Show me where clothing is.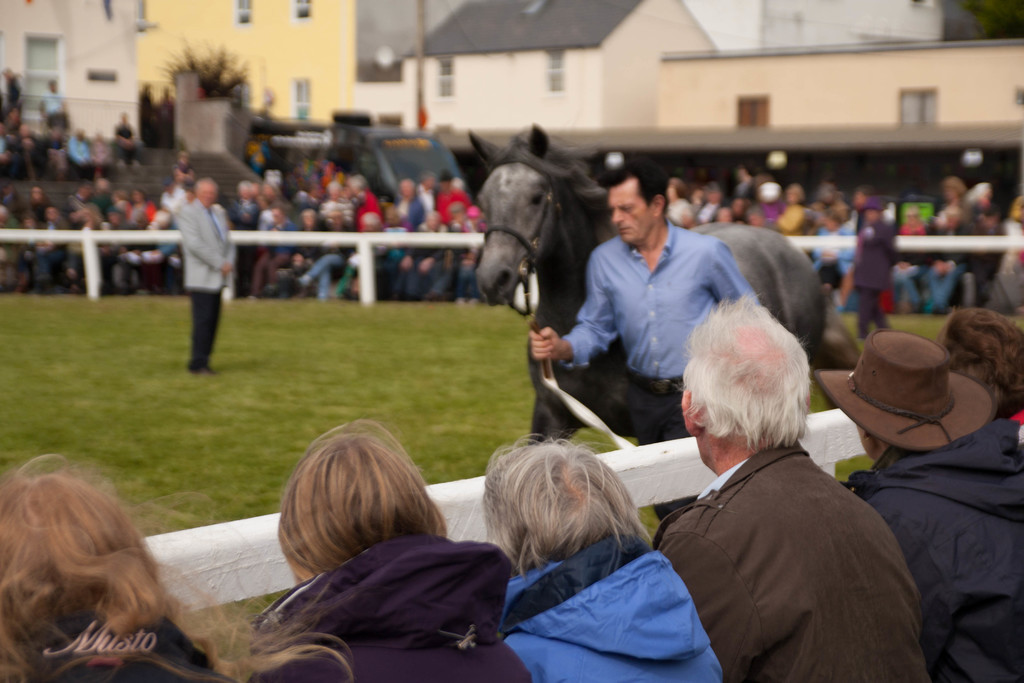
clothing is at 851,225,892,327.
